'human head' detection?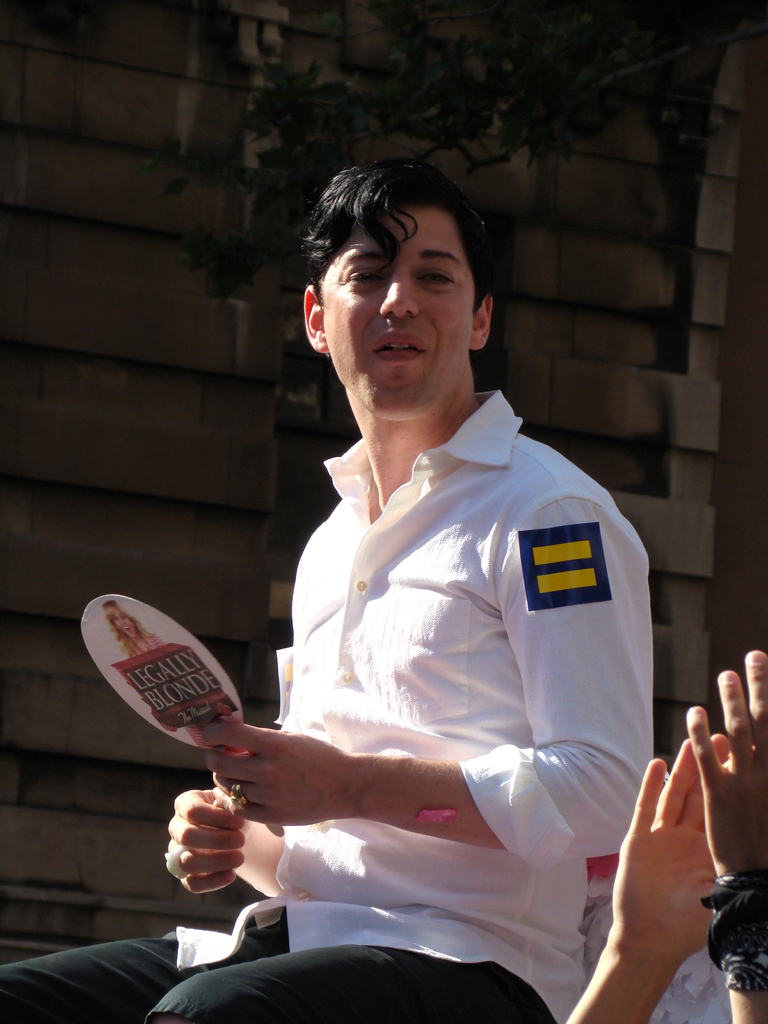
{"left": 301, "top": 150, "right": 506, "bottom": 407}
